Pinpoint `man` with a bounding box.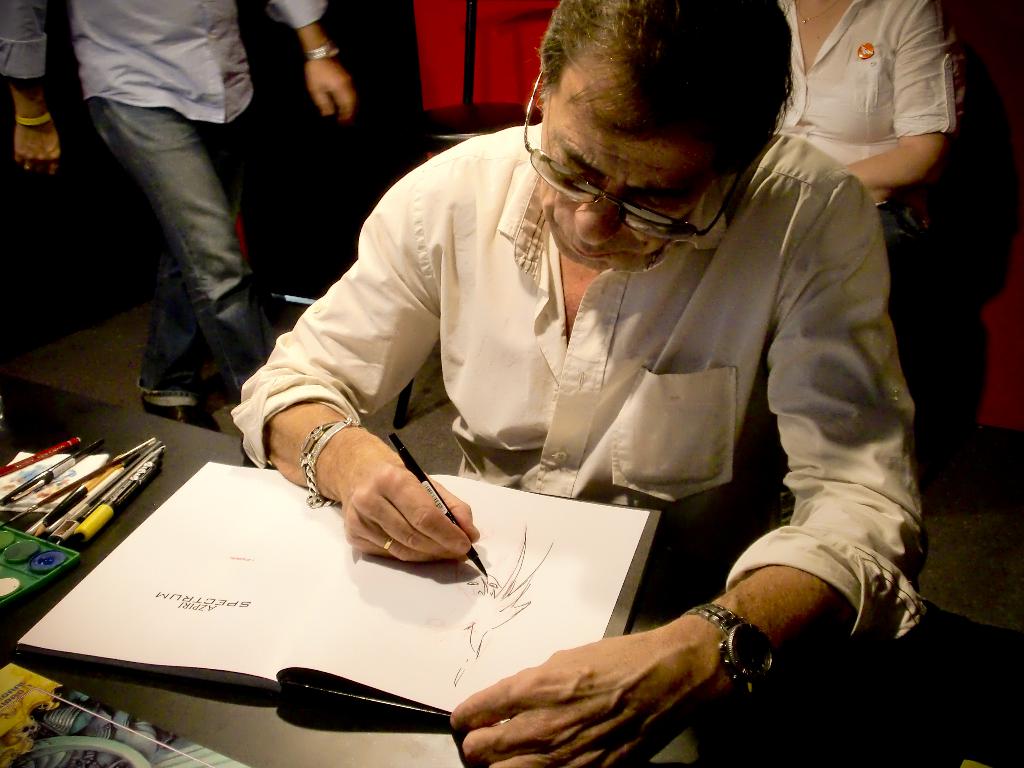
0:0:356:437.
